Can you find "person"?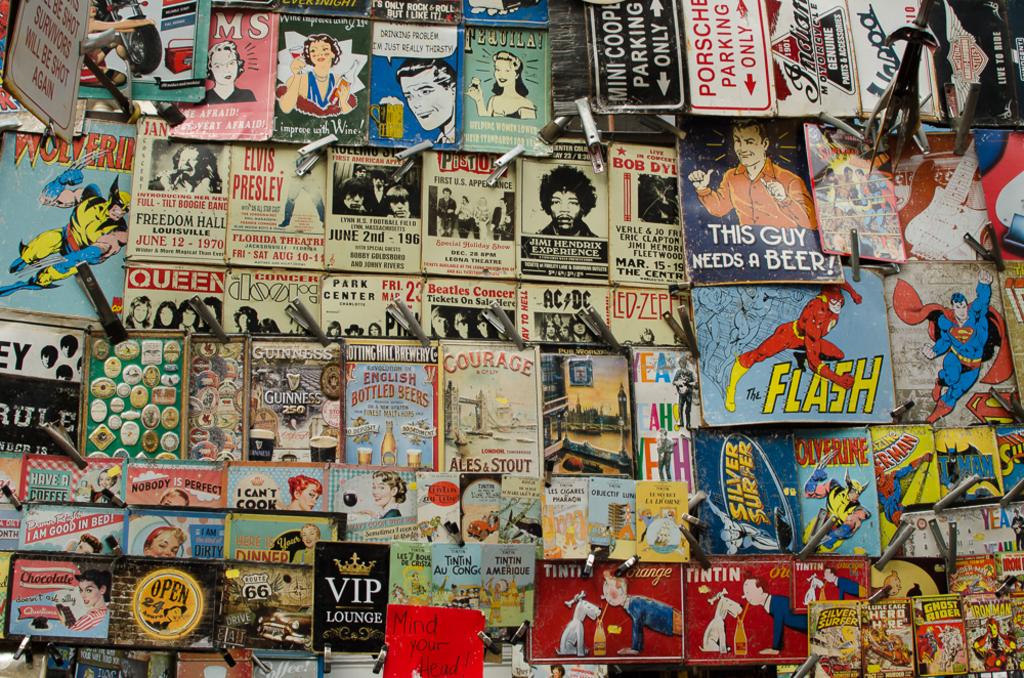
Yes, bounding box: 723,278,861,410.
